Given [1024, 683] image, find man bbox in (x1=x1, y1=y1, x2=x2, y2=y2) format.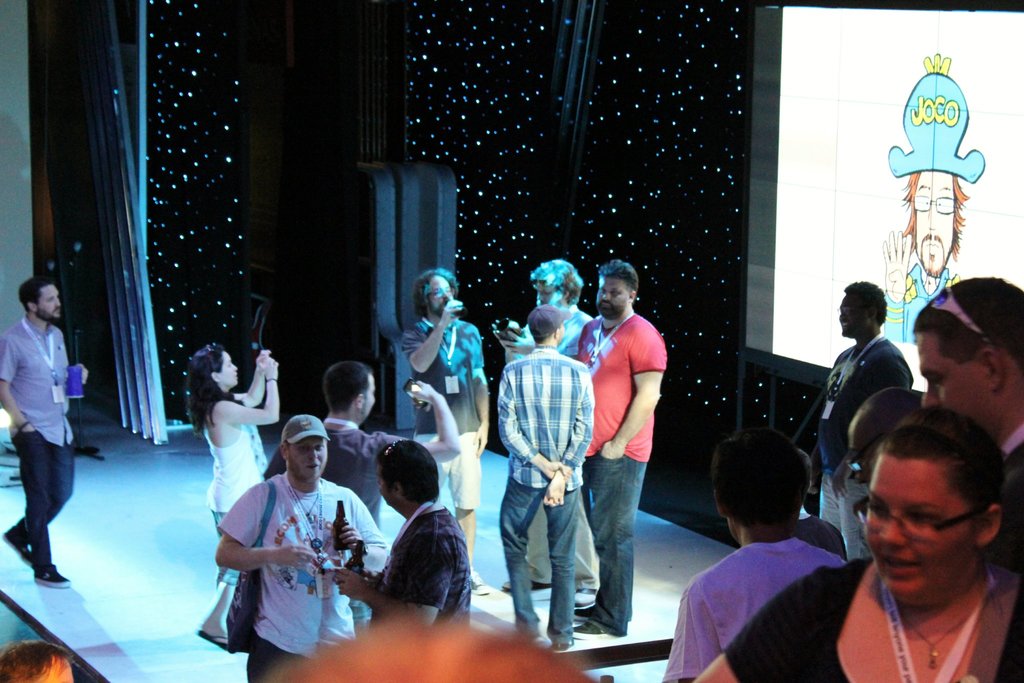
(x1=0, y1=276, x2=91, y2=589).
